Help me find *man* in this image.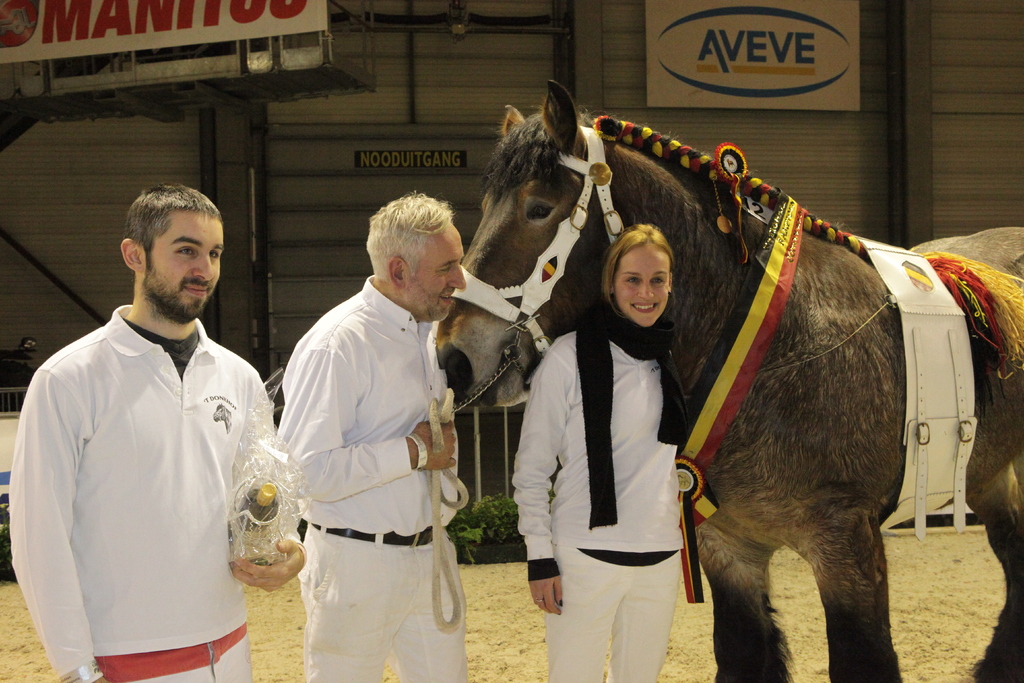
Found it: l=16, t=169, r=291, b=679.
